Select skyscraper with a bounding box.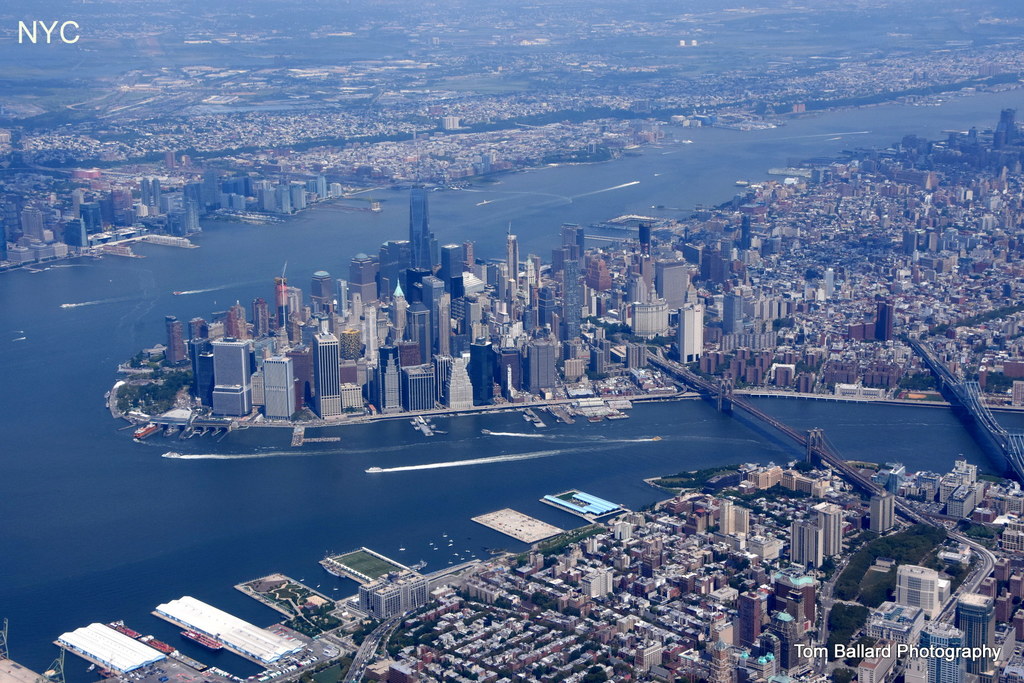
272 275 290 330.
